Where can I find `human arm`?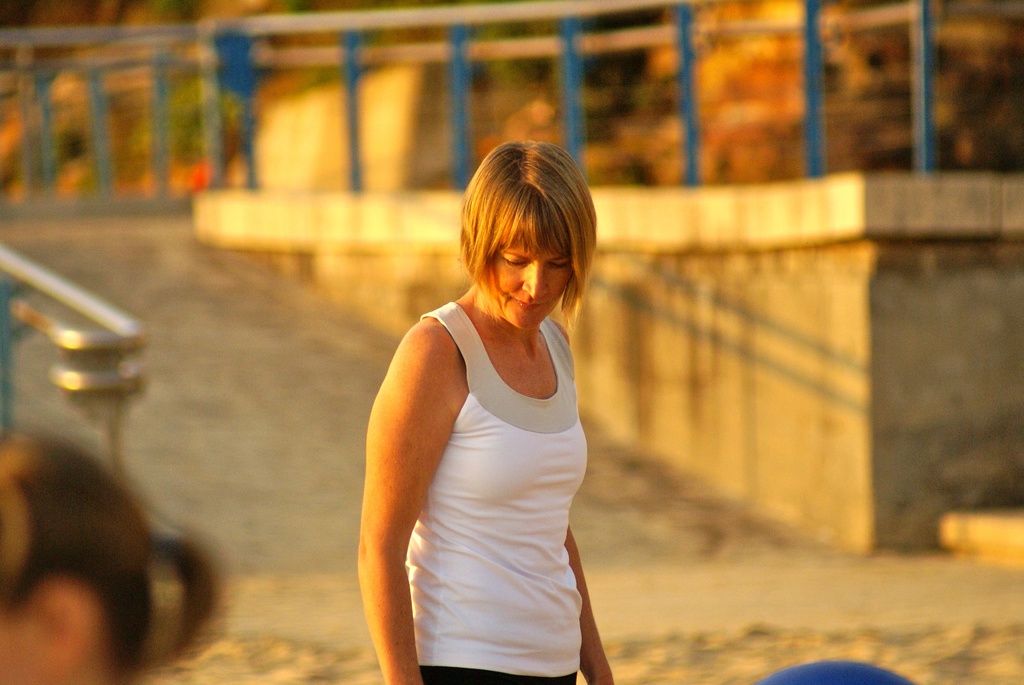
You can find it at 566 528 625 684.
